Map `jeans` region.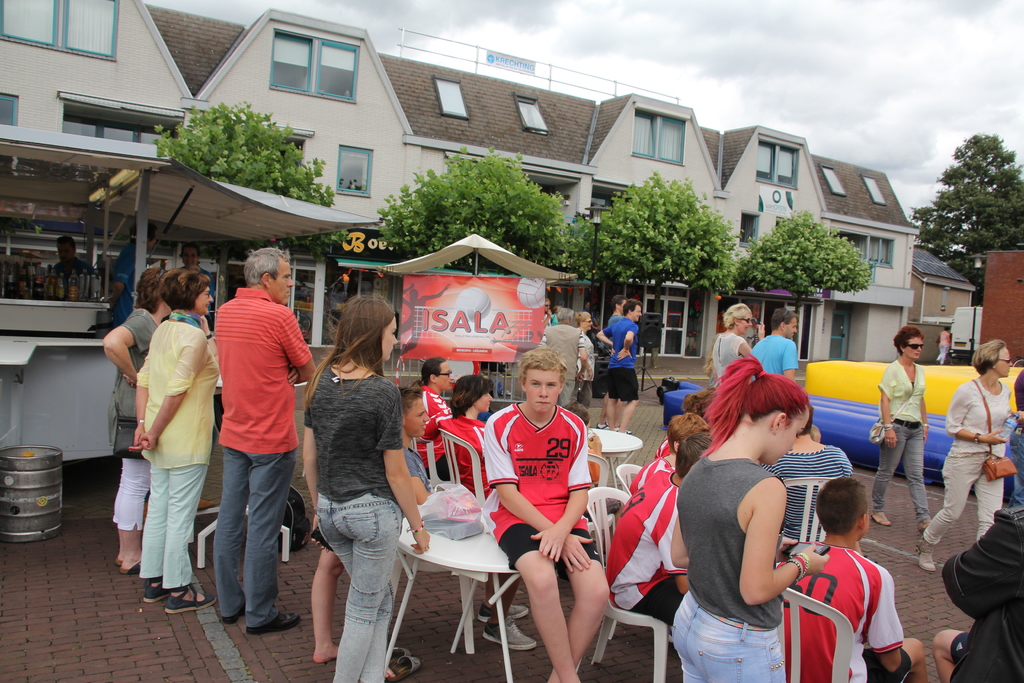
Mapped to x1=317 y1=487 x2=408 y2=681.
